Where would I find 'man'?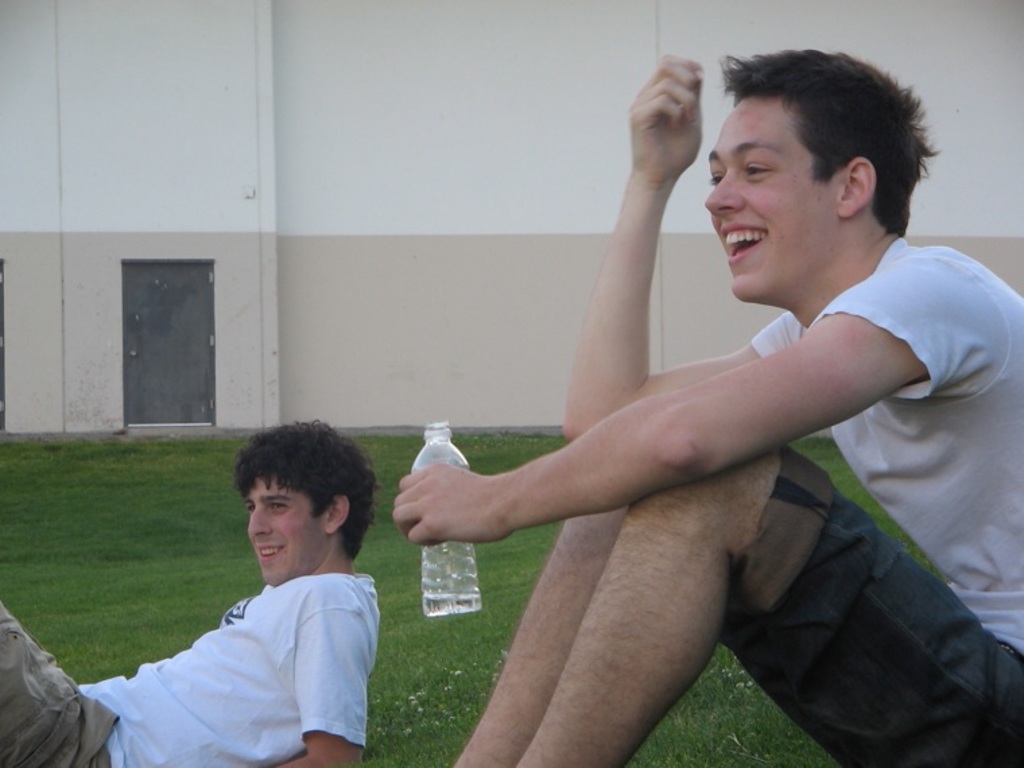
At bbox=[0, 420, 377, 767].
